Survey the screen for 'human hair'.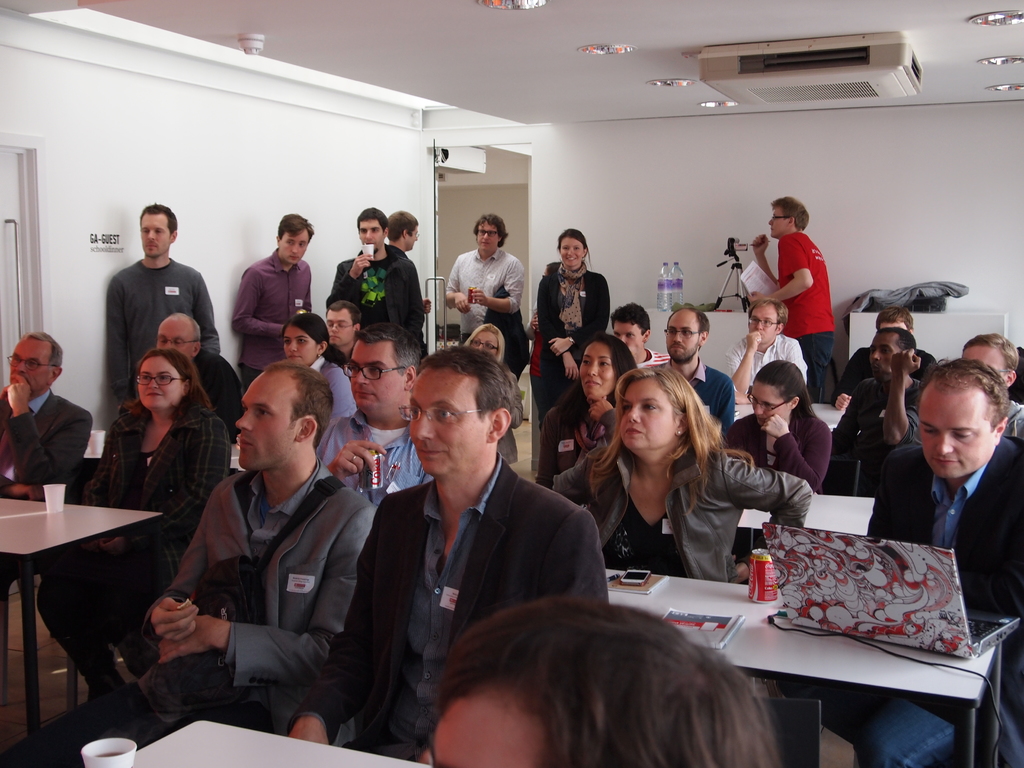
Survey found: [left=559, top=229, right=588, bottom=262].
